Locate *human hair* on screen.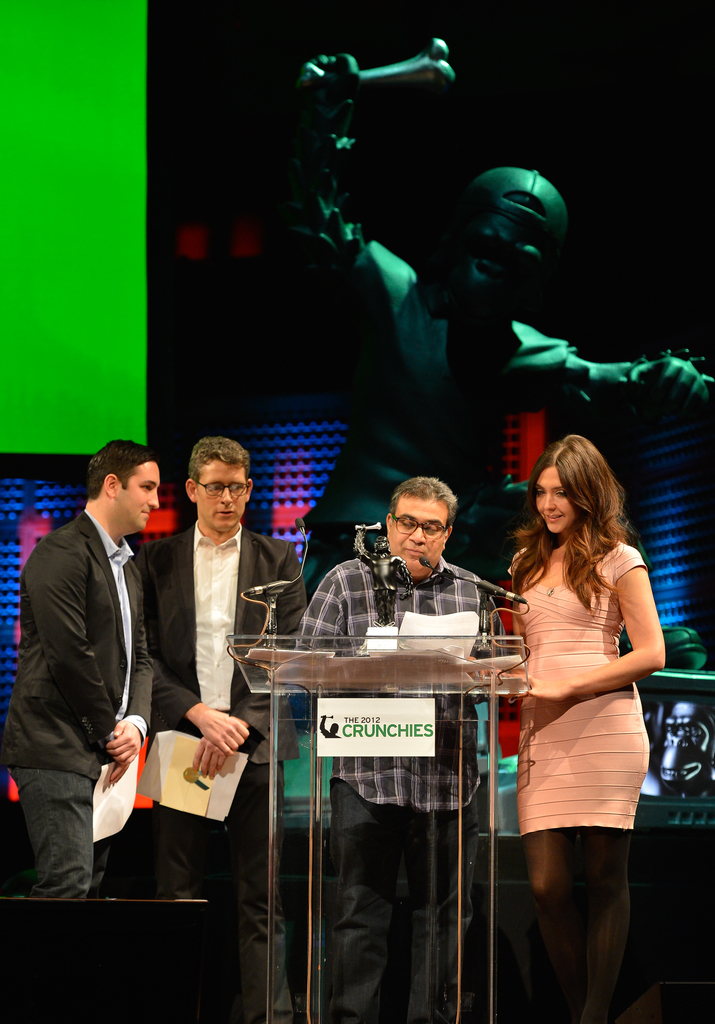
On screen at bbox=[187, 436, 250, 500].
